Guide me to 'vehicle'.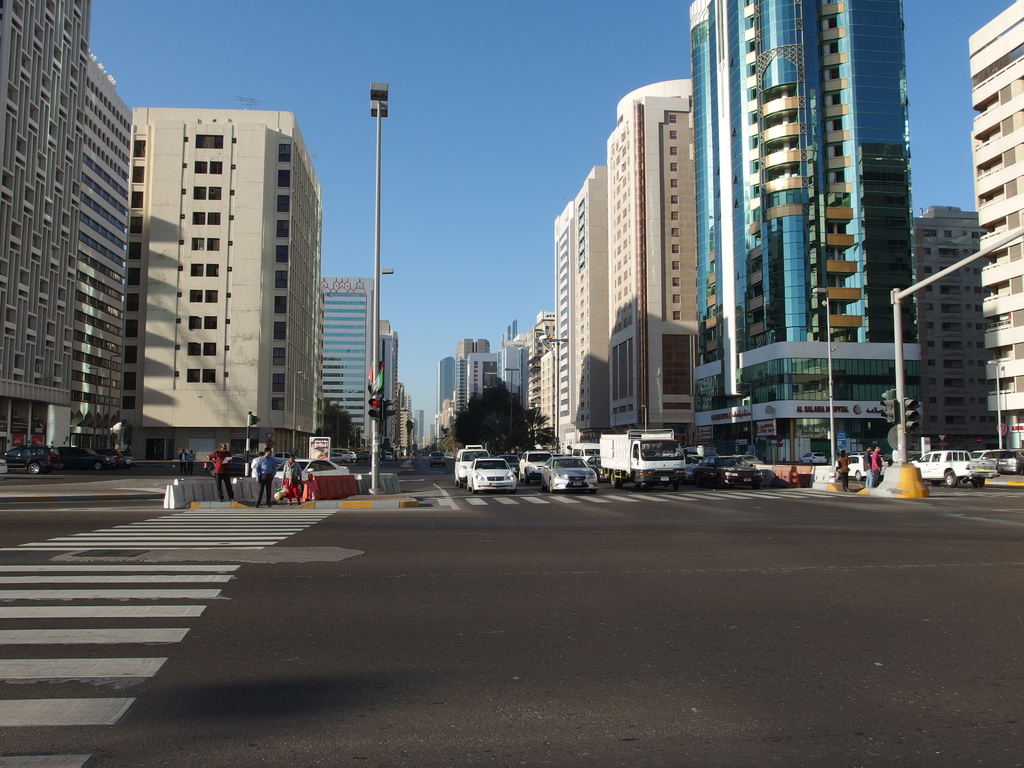
Guidance: (left=465, top=456, right=514, bottom=493).
